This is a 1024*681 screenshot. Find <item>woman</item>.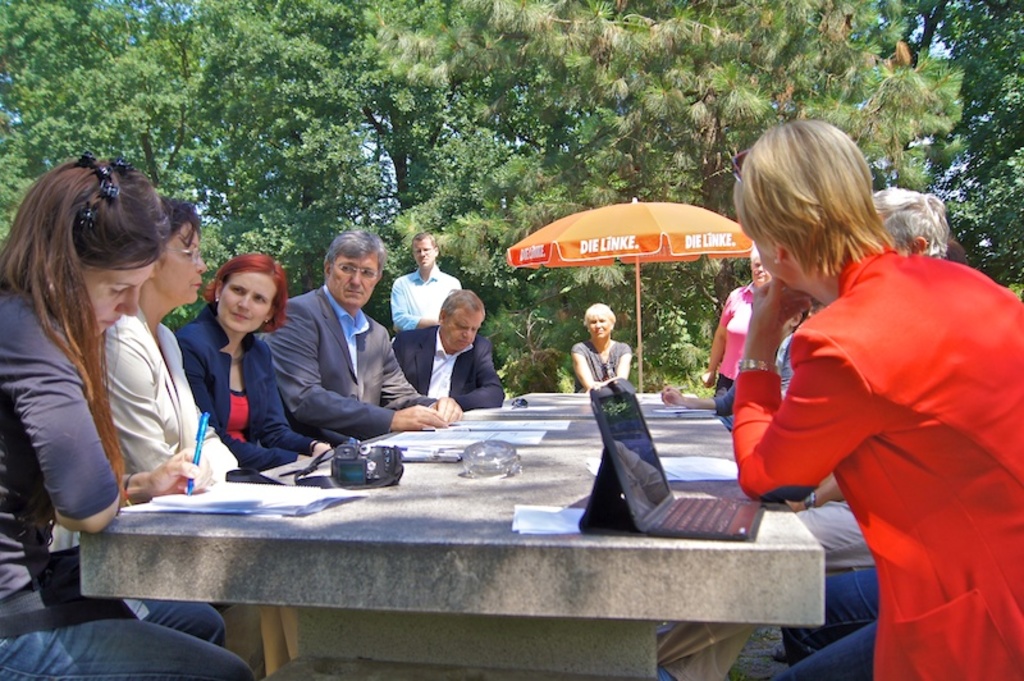
Bounding box: region(0, 154, 261, 680).
